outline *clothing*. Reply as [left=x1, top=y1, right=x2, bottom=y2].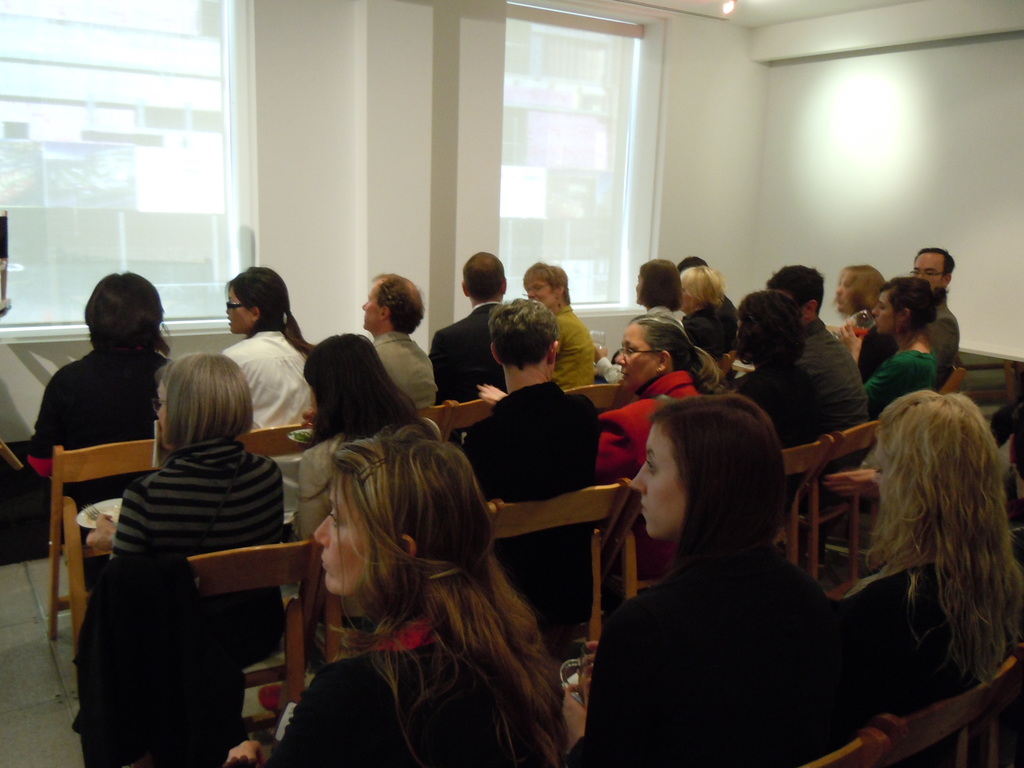
[left=853, top=344, right=941, bottom=415].
